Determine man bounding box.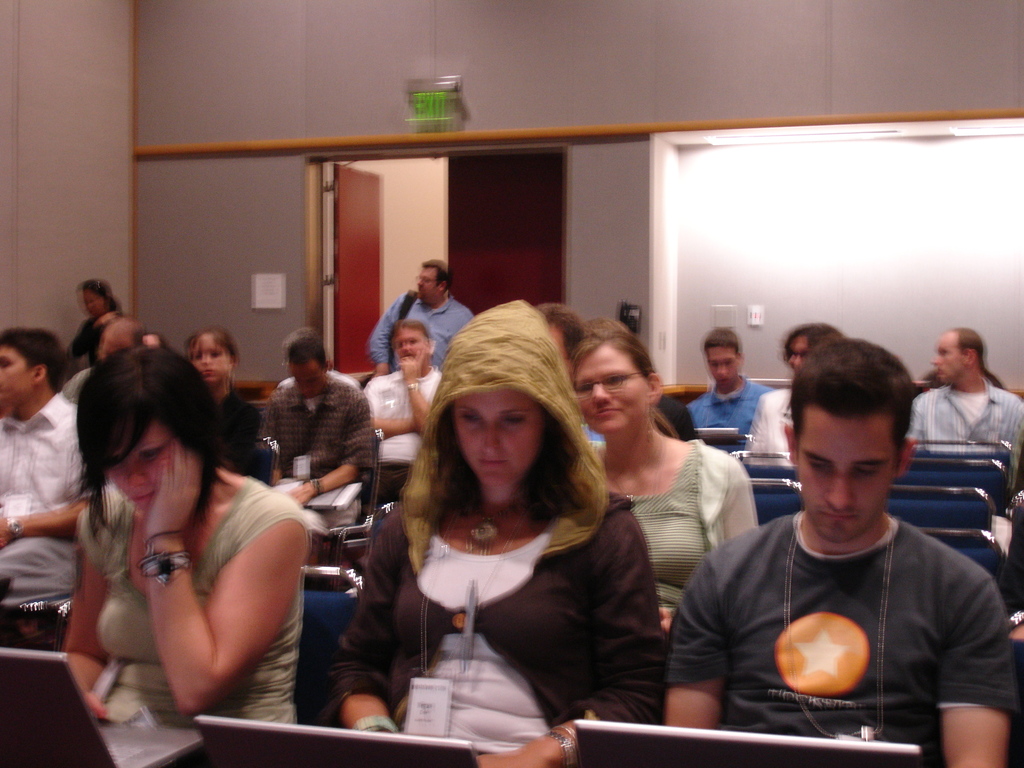
Determined: x1=902 y1=324 x2=1023 y2=474.
